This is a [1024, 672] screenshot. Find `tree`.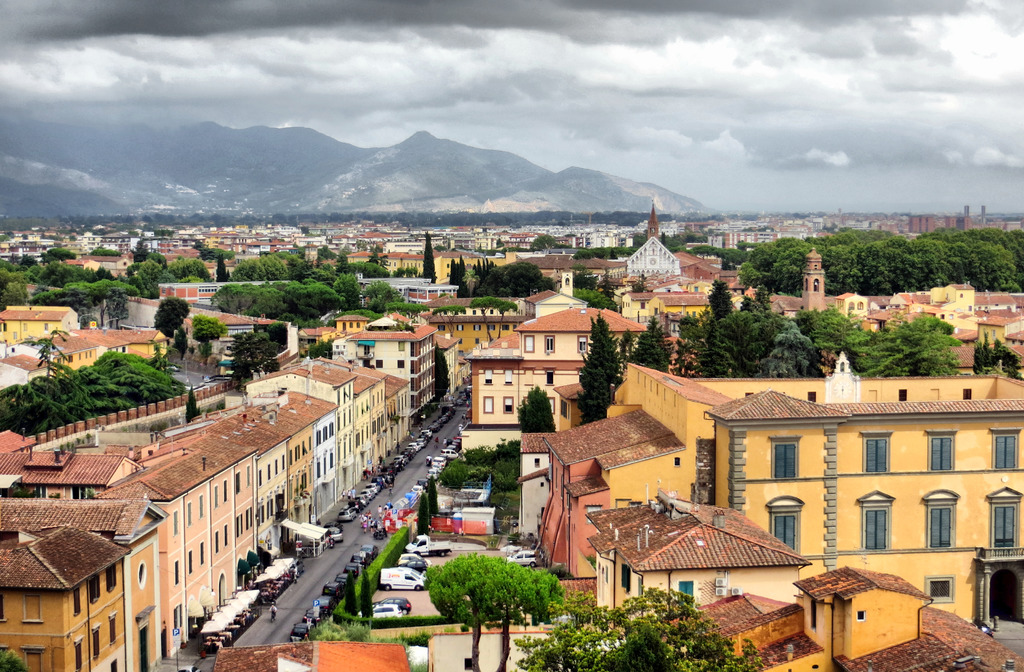
Bounding box: [left=805, top=307, right=880, bottom=372].
